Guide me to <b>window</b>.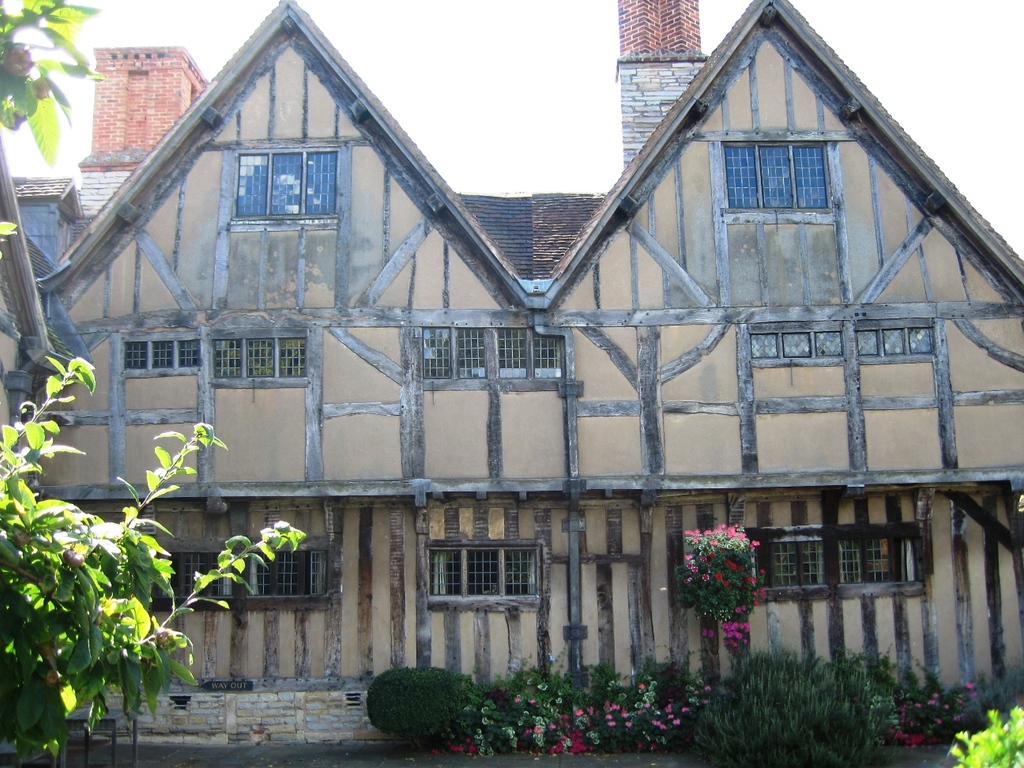
Guidance: box(211, 333, 313, 386).
